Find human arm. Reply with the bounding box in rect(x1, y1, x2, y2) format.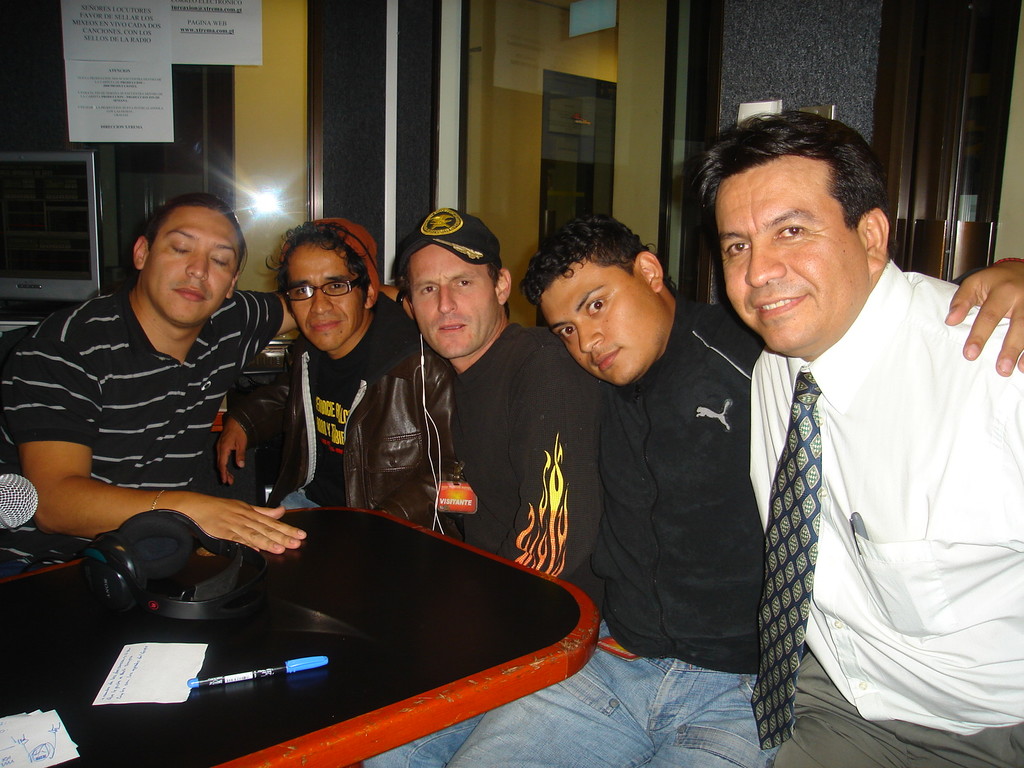
rect(944, 259, 1023, 374).
